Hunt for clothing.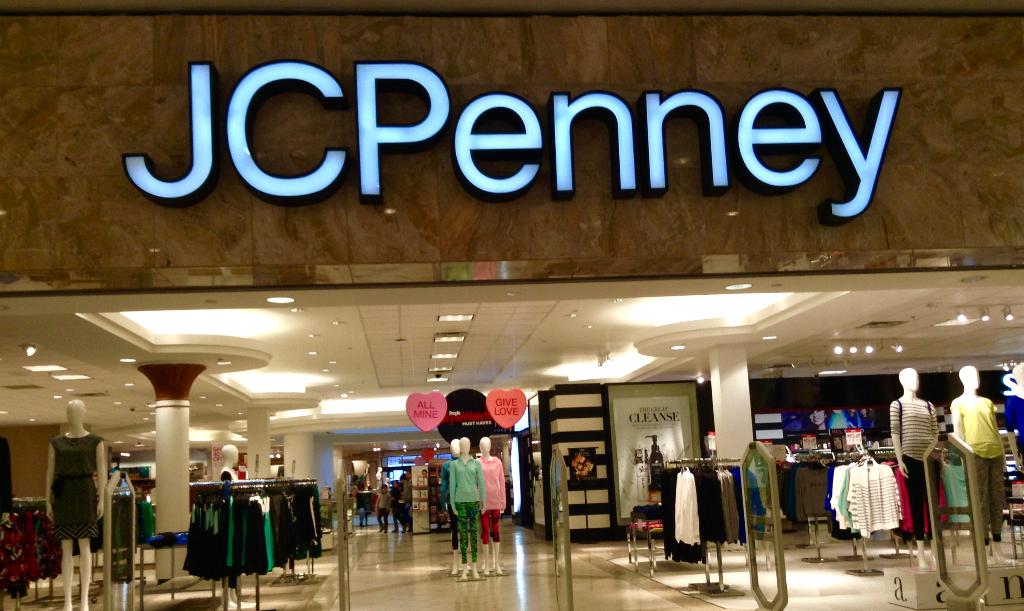
Hunted down at bbox=[437, 454, 497, 557].
